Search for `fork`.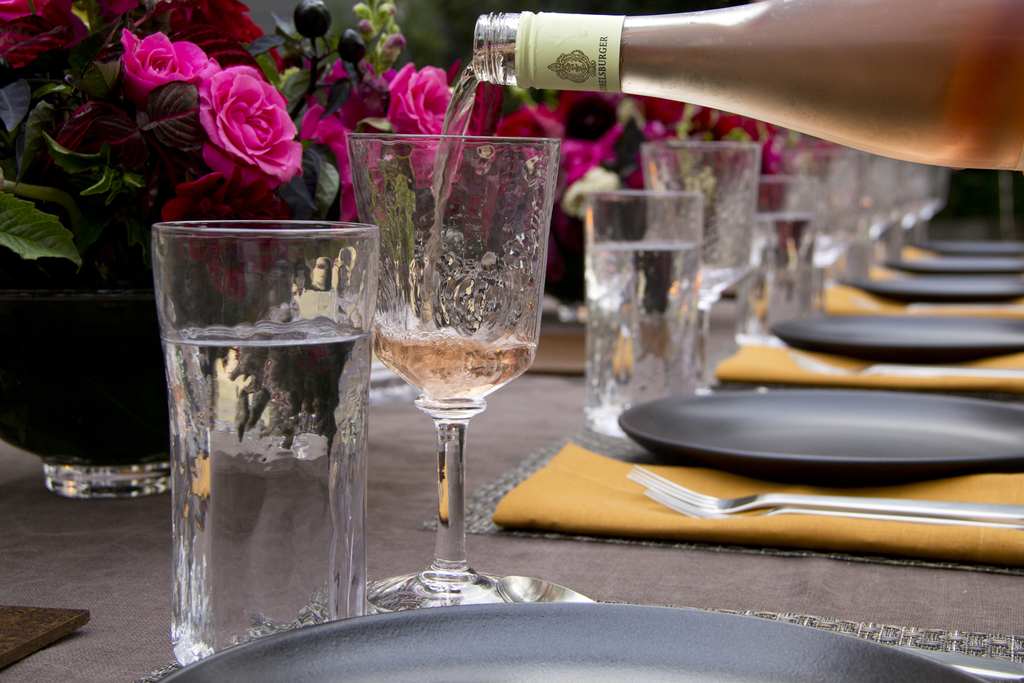
Found at bbox=(629, 462, 1023, 514).
